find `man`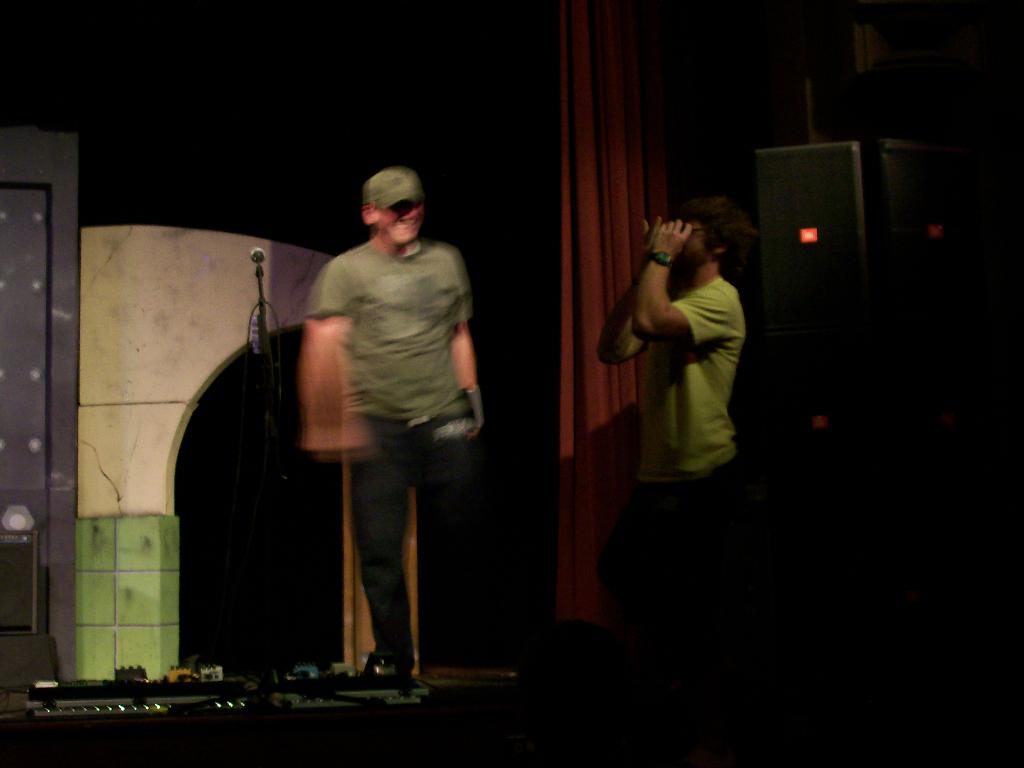
(266,145,497,690)
